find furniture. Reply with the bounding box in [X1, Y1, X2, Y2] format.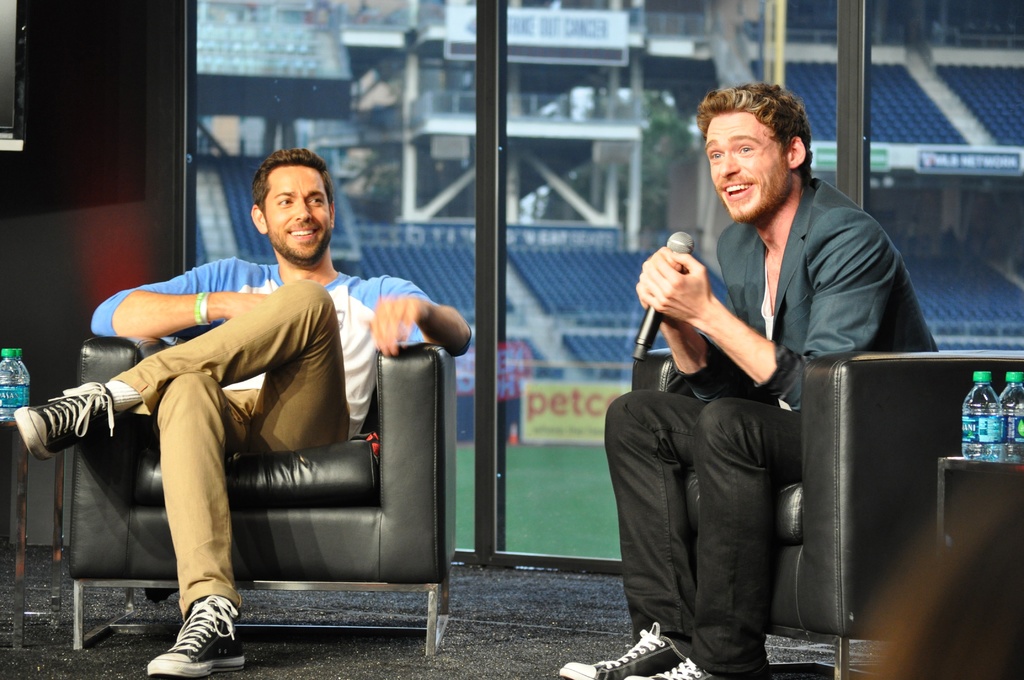
[0, 417, 74, 651].
